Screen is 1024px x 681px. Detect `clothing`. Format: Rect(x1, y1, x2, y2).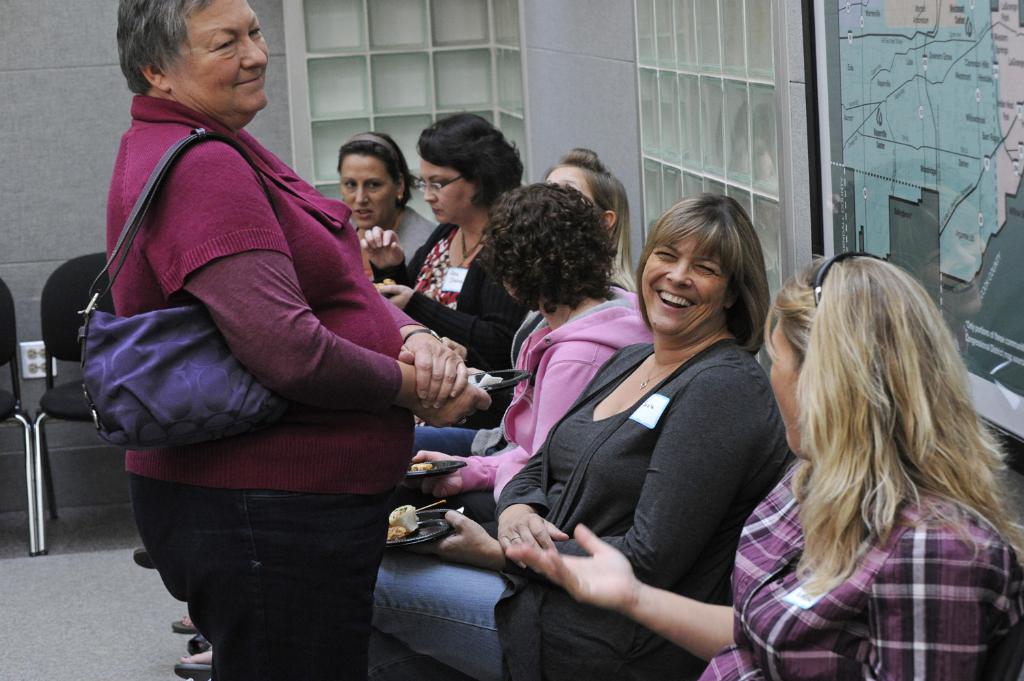
Rect(110, 90, 1021, 680).
